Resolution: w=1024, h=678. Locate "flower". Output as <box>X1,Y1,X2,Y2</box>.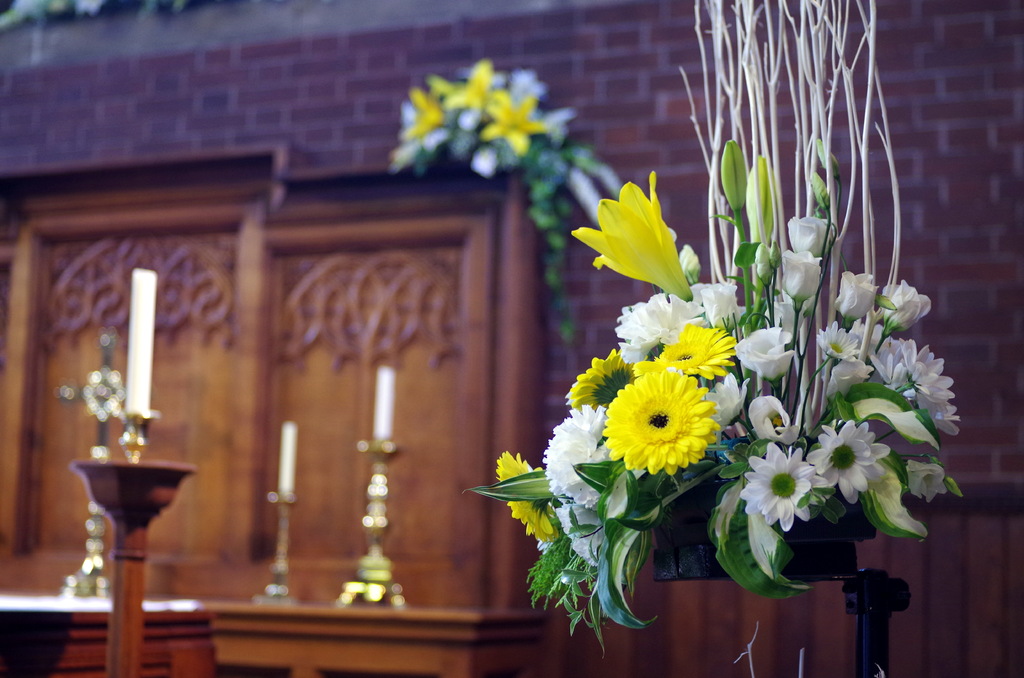
<box>789,216,833,257</box>.
